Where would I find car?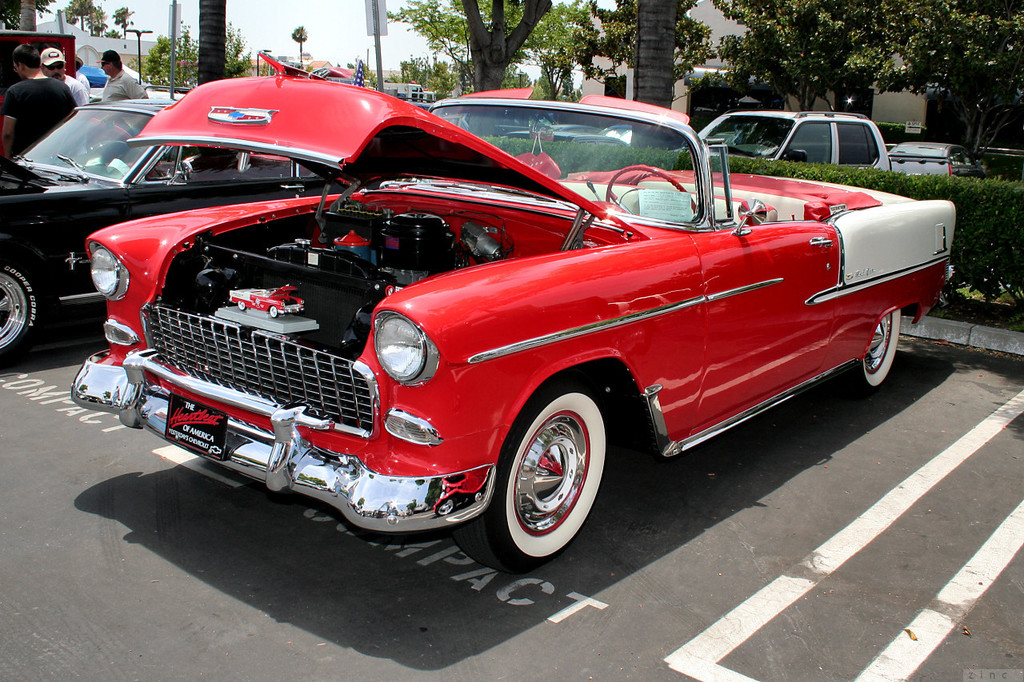
At BBox(883, 138, 1001, 175).
